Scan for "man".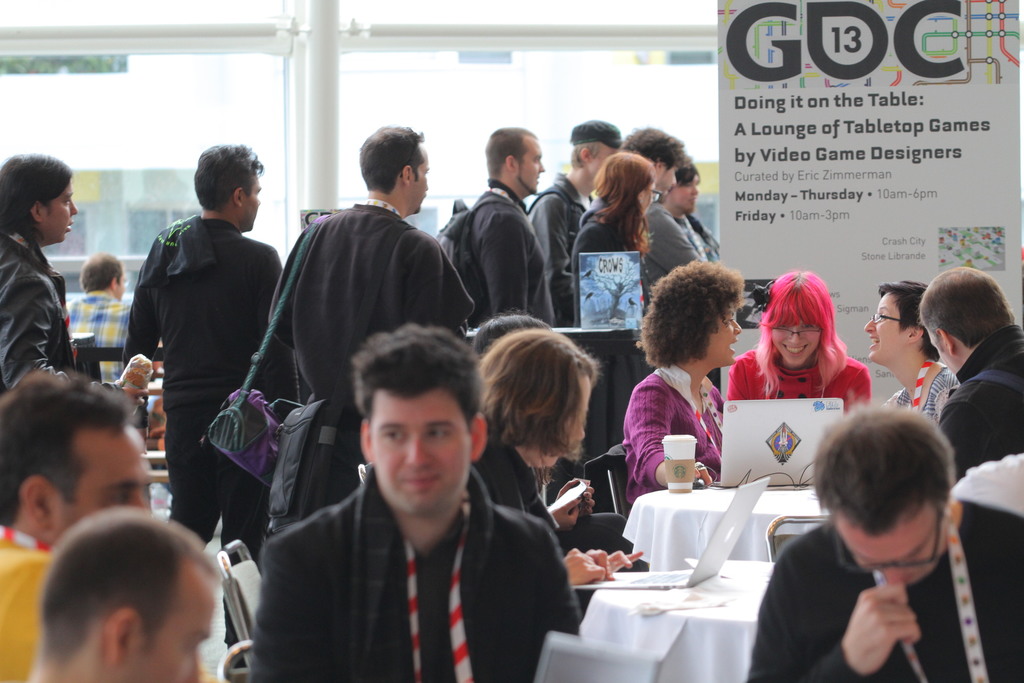
Scan result: x1=30 y1=501 x2=220 y2=682.
